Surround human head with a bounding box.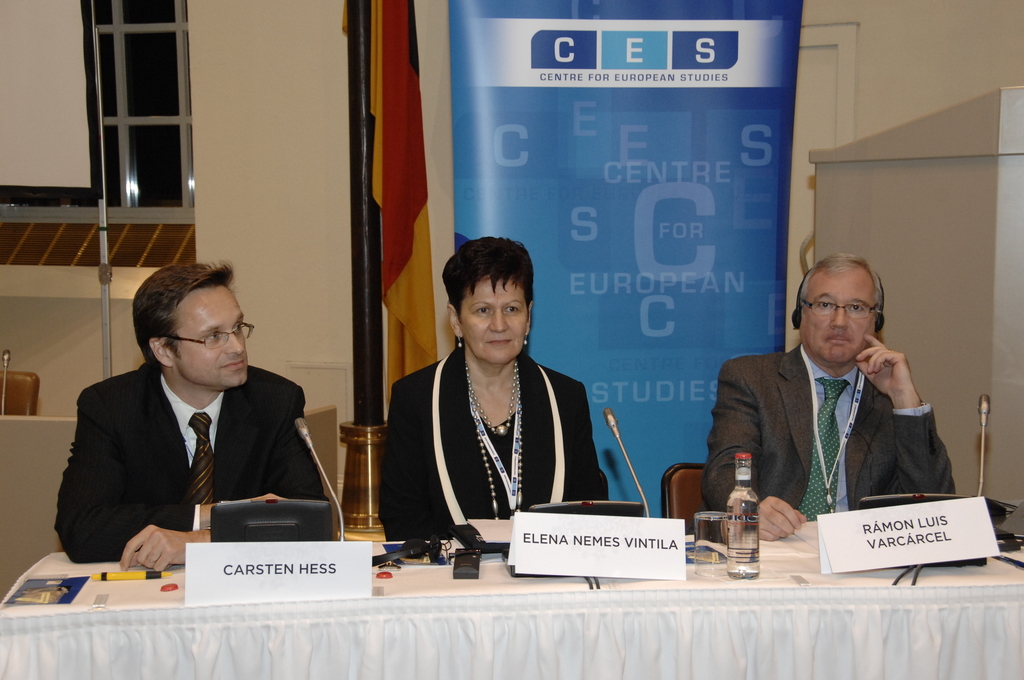
{"left": 444, "top": 238, "right": 536, "bottom": 362}.
